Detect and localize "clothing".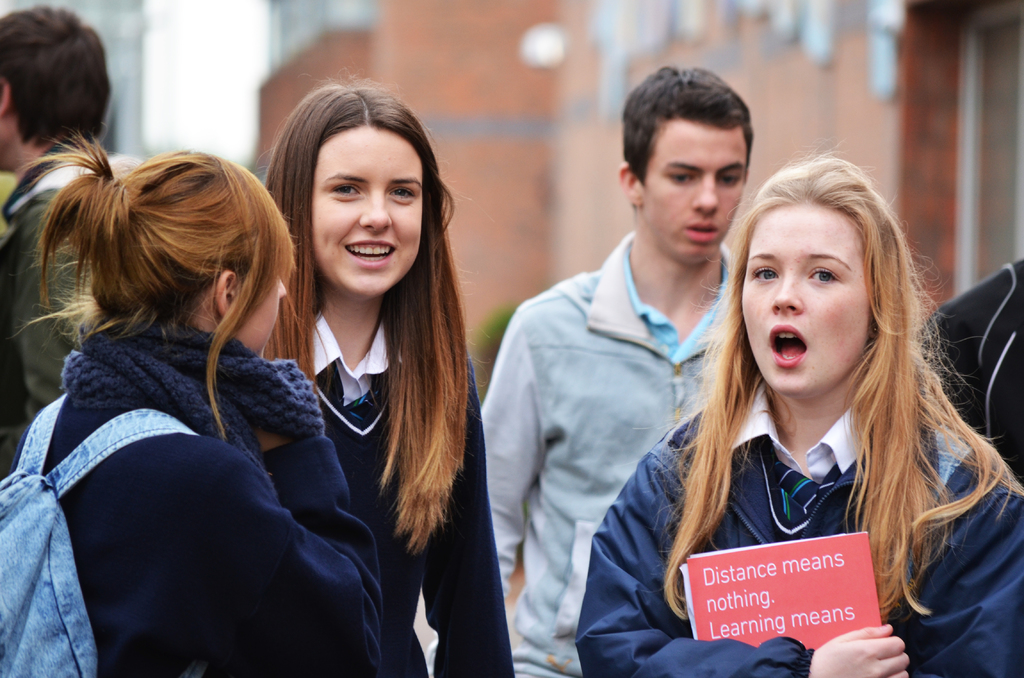
Localized at [258, 297, 518, 677].
